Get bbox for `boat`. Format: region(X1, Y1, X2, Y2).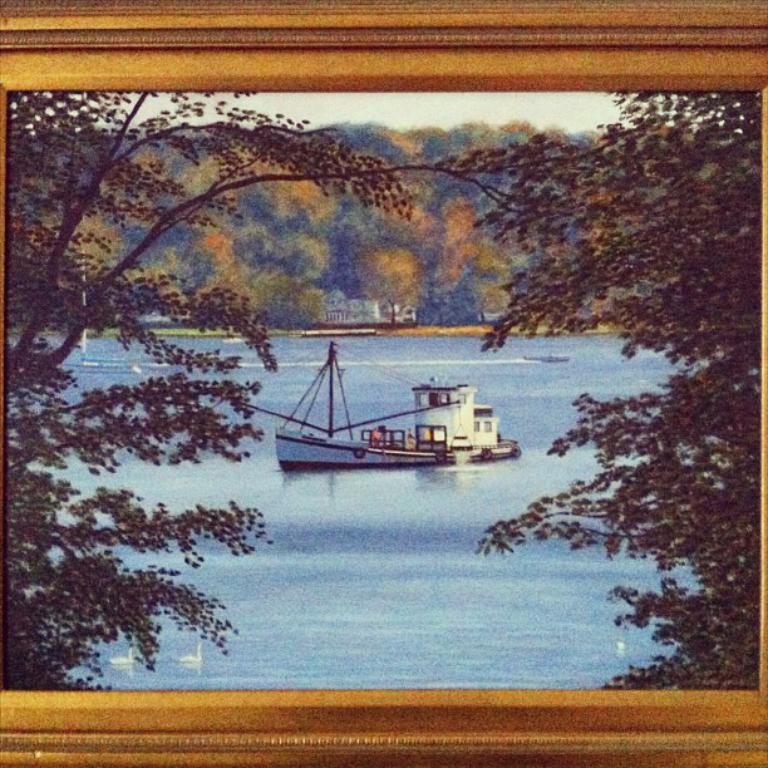
region(264, 346, 518, 478).
